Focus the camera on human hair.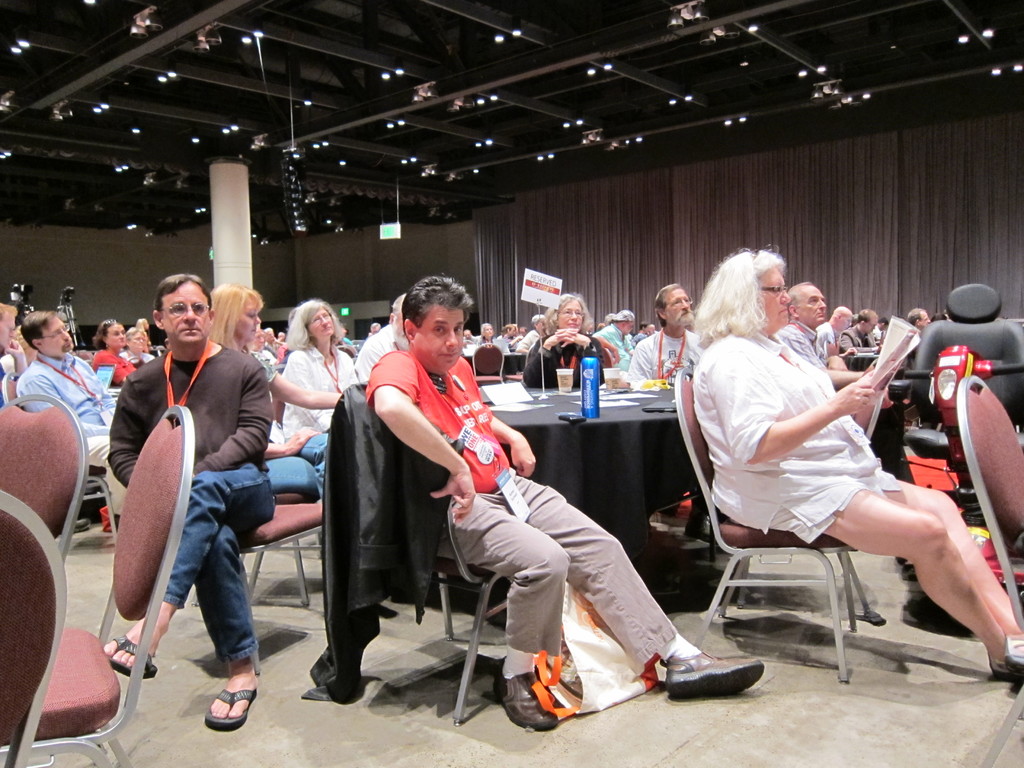
Focus region: crop(285, 298, 344, 350).
